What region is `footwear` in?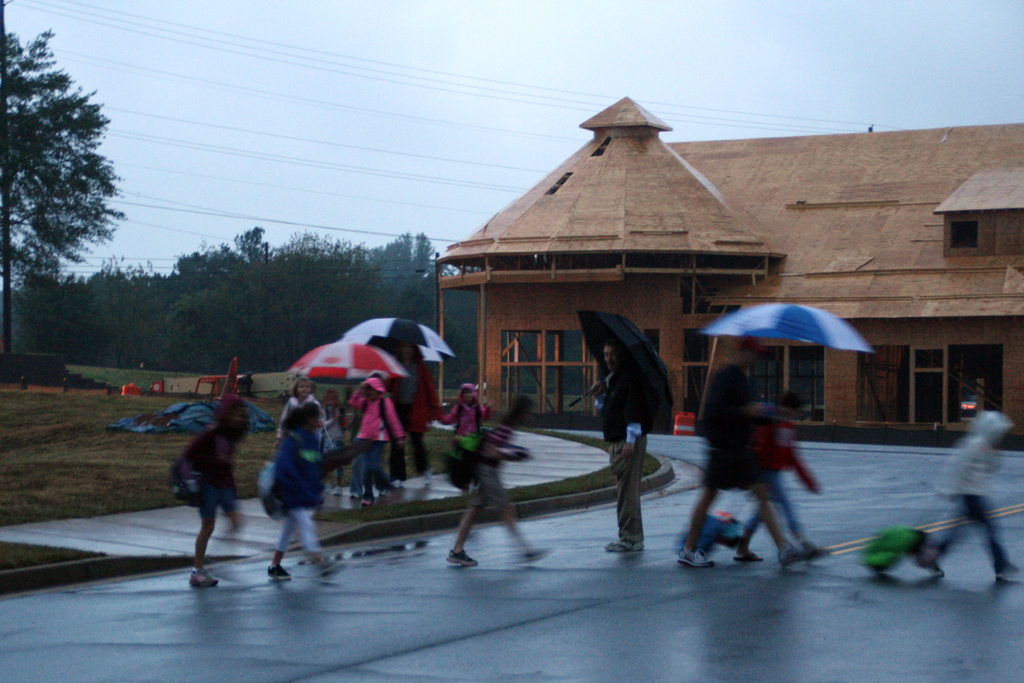
[left=419, top=473, right=433, bottom=484].
